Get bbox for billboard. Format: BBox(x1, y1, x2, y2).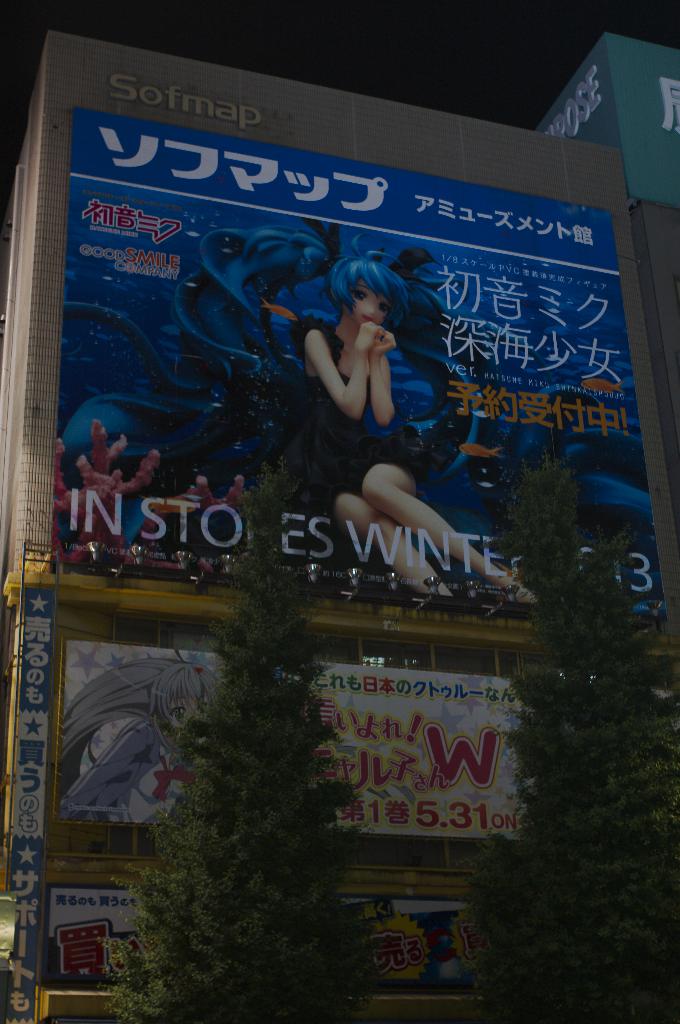
BBox(63, 629, 526, 837).
